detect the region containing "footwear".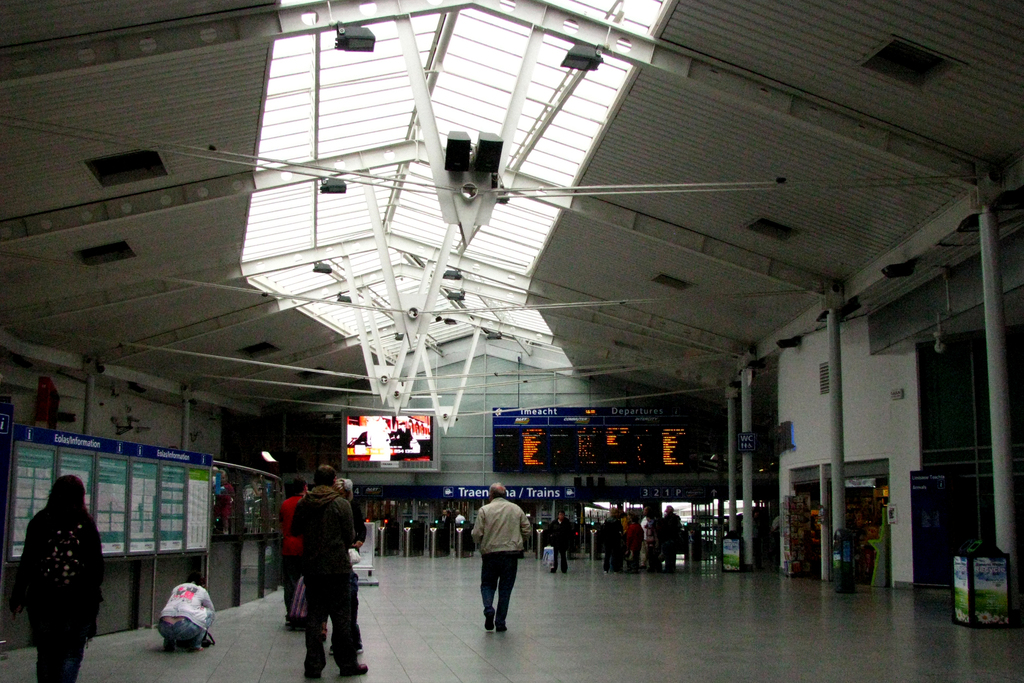
{"x1": 495, "y1": 619, "x2": 511, "y2": 637}.
